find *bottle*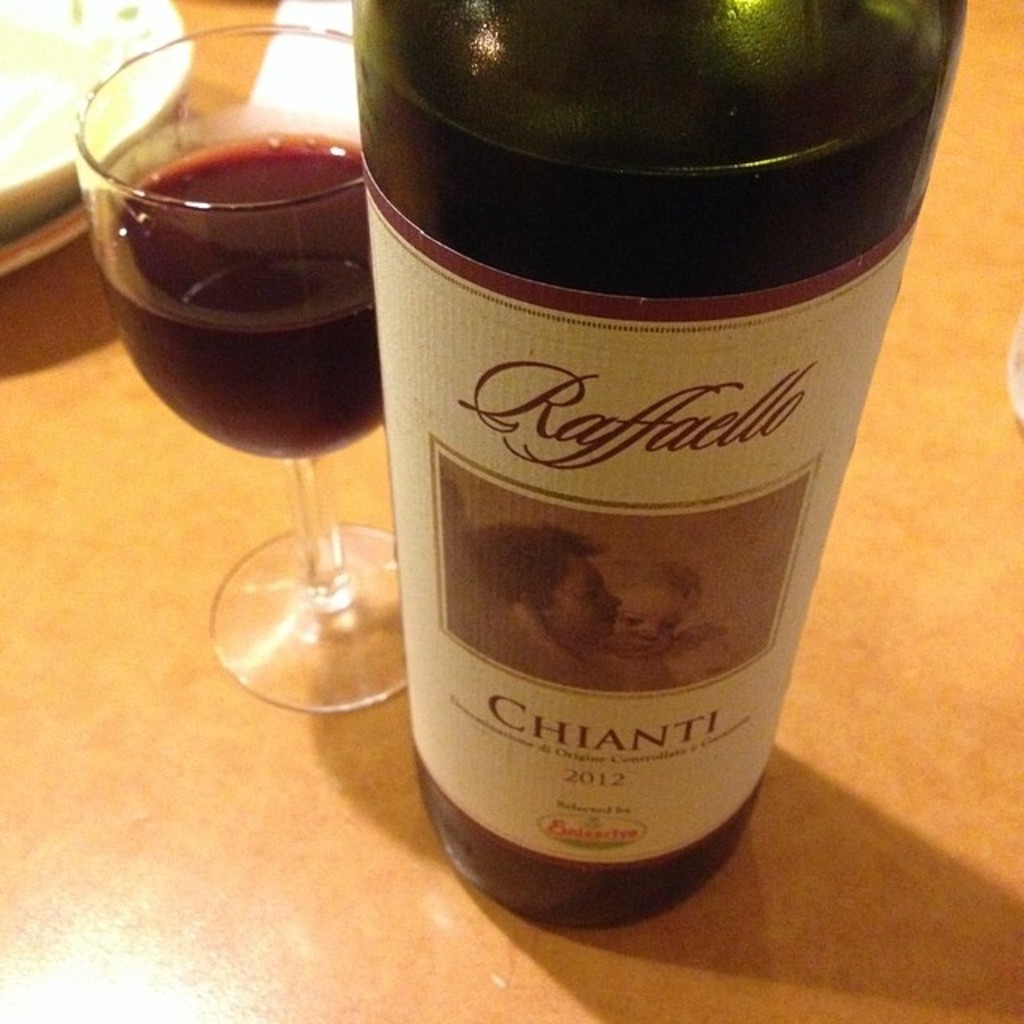
349 0 973 936
